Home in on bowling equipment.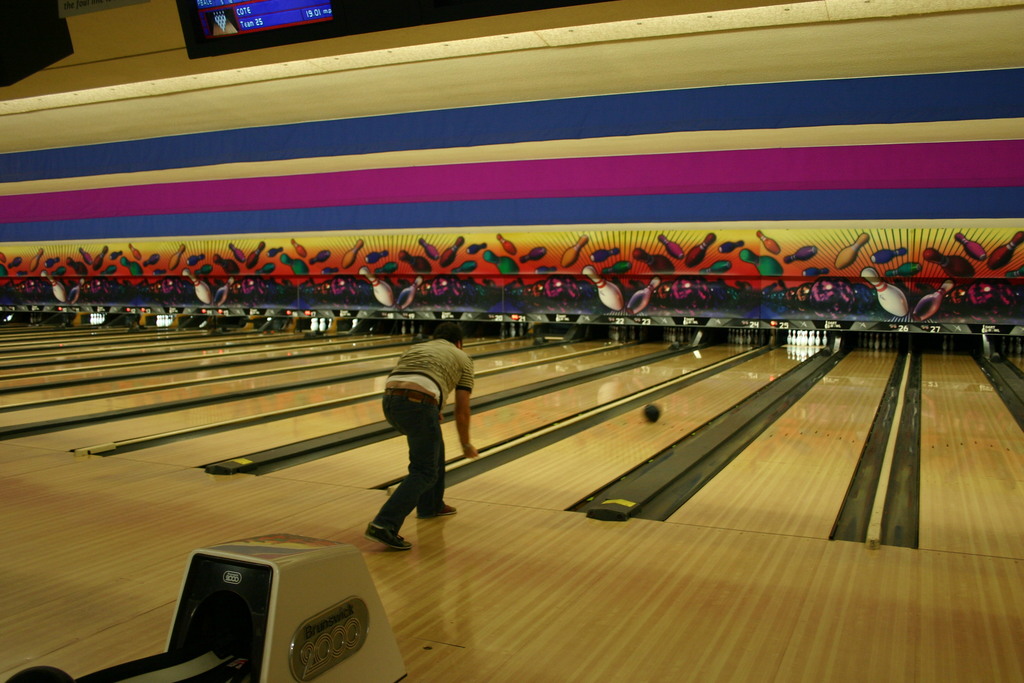
Homed in at Rect(211, 256, 243, 274).
